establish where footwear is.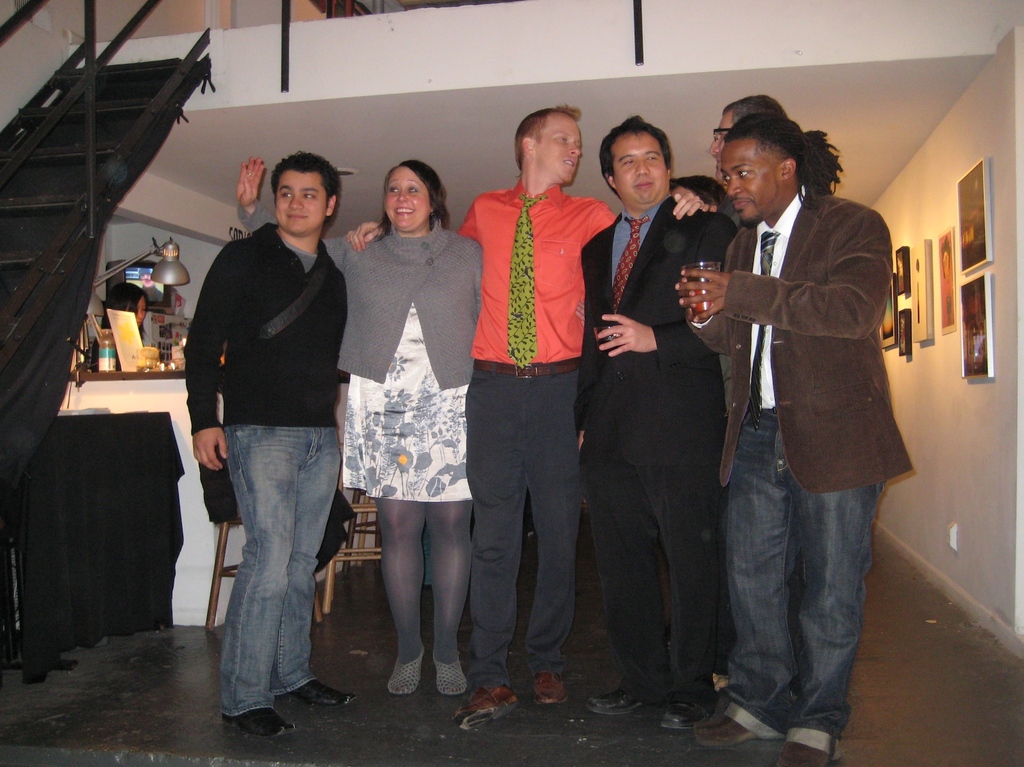
Established at box=[438, 651, 467, 695].
